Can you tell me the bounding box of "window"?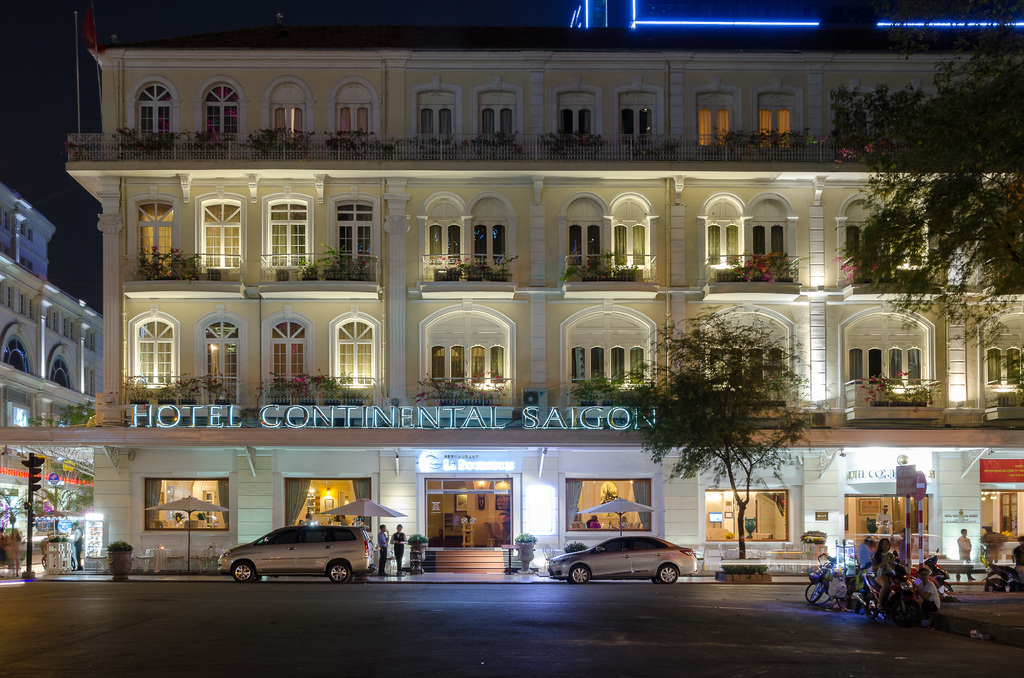
x1=433, y1=223, x2=509, y2=273.
